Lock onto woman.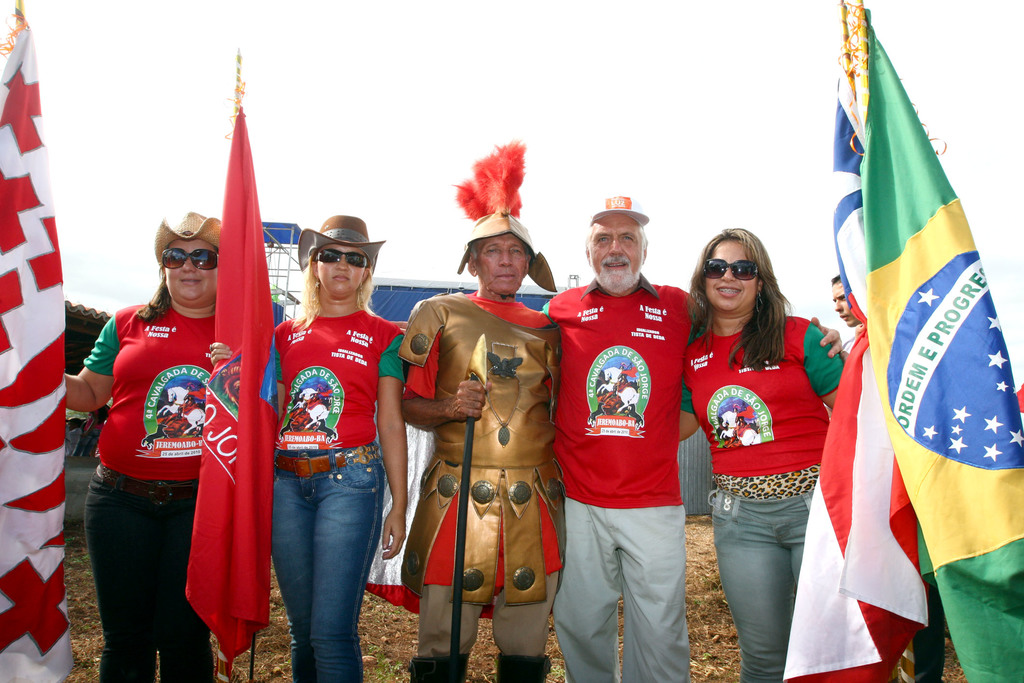
Locked: pyautogui.locateOnScreen(209, 216, 410, 682).
